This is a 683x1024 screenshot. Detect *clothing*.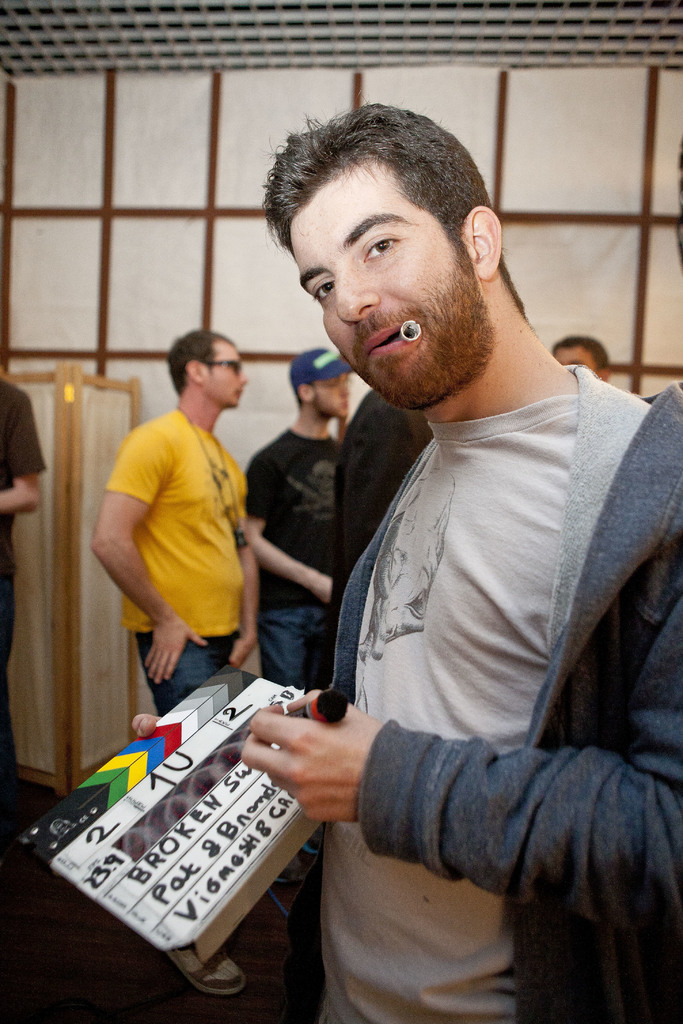
region(98, 333, 277, 745).
